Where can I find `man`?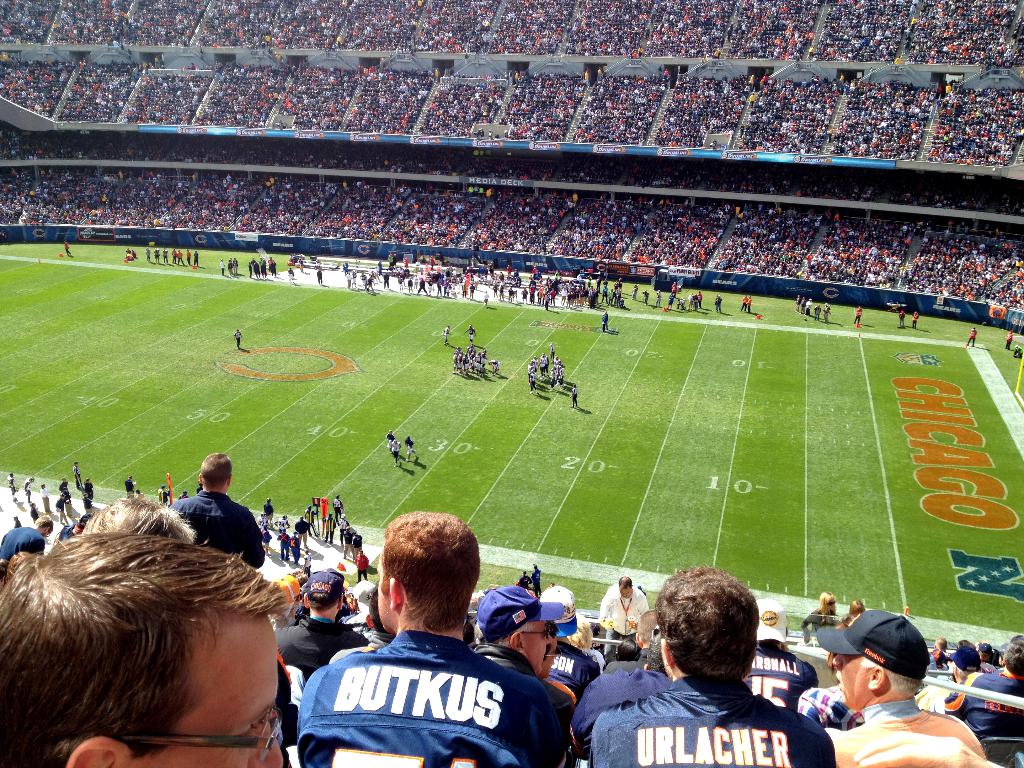
You can find it at box(269, 532, 580, 767).
